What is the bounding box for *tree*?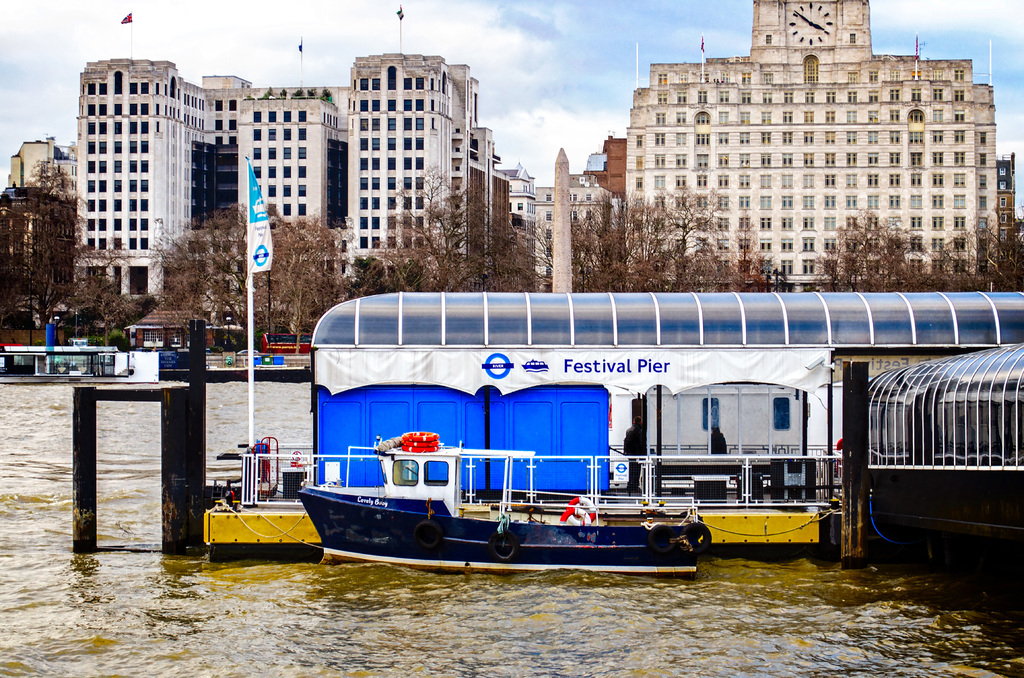
locate(829, 218, 917, 281).
